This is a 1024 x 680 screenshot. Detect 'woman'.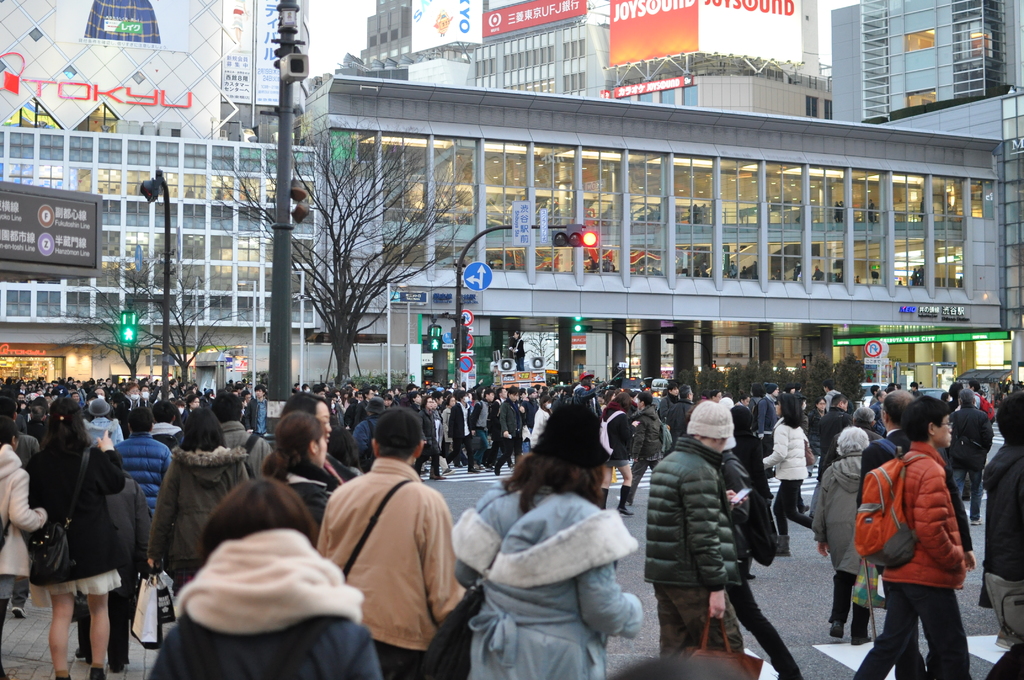
263/412/342/531.
